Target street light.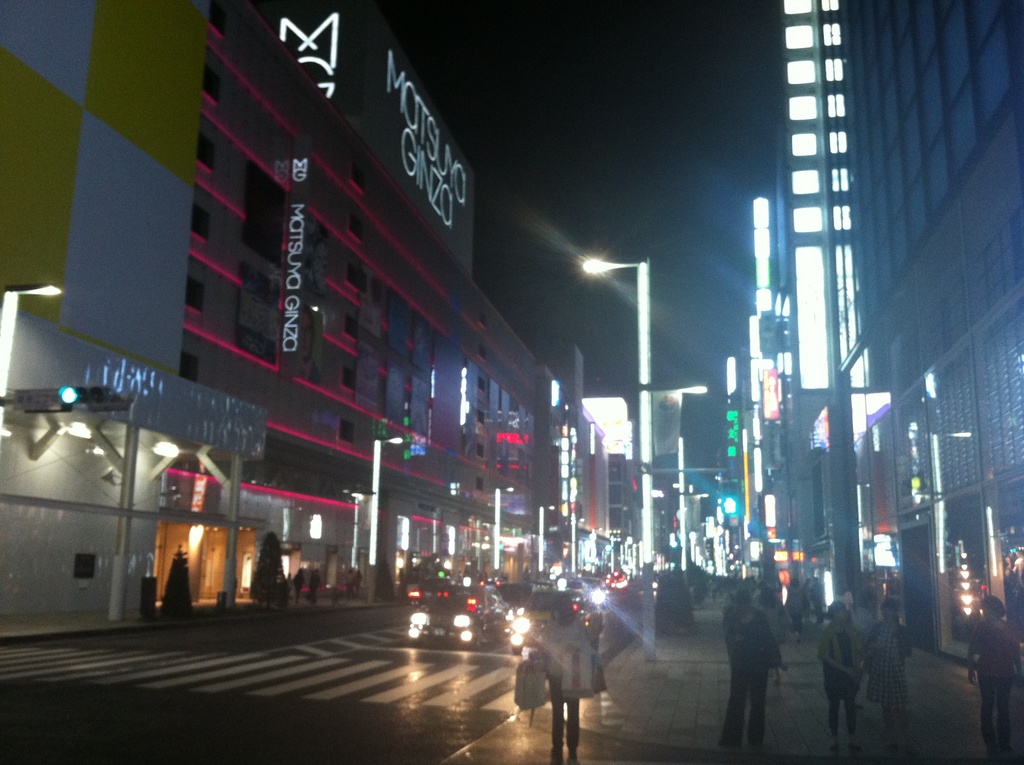
Target region: <bbox>580, 260, 644, 562</bbox>.
